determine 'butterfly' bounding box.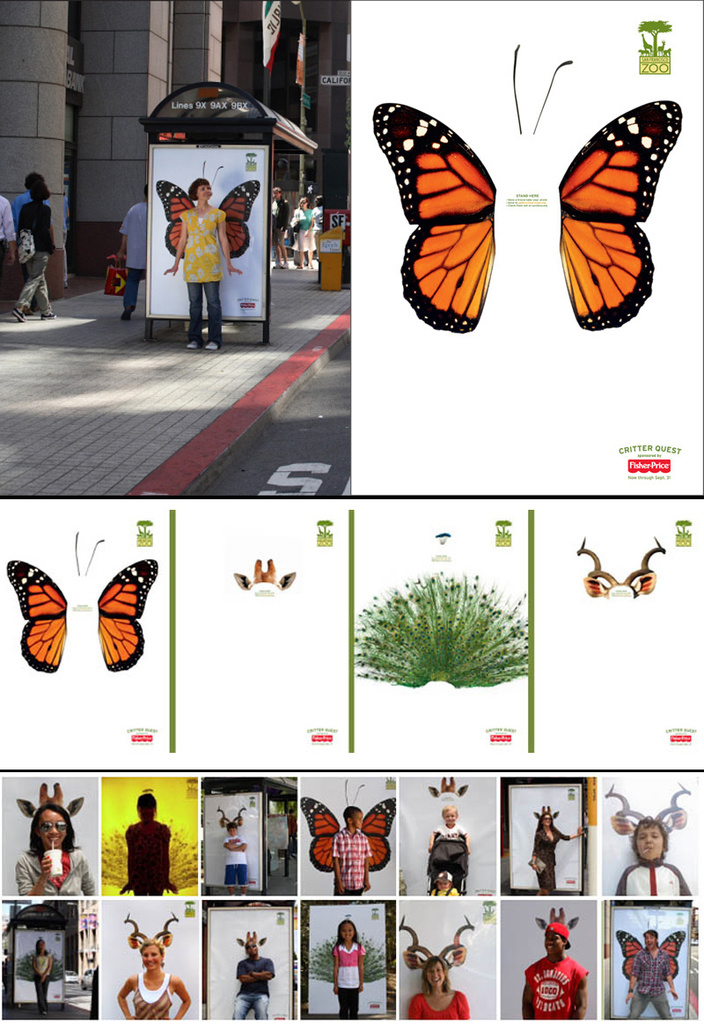
Determined: [left=153, top=162, right=260, bottom=258].
